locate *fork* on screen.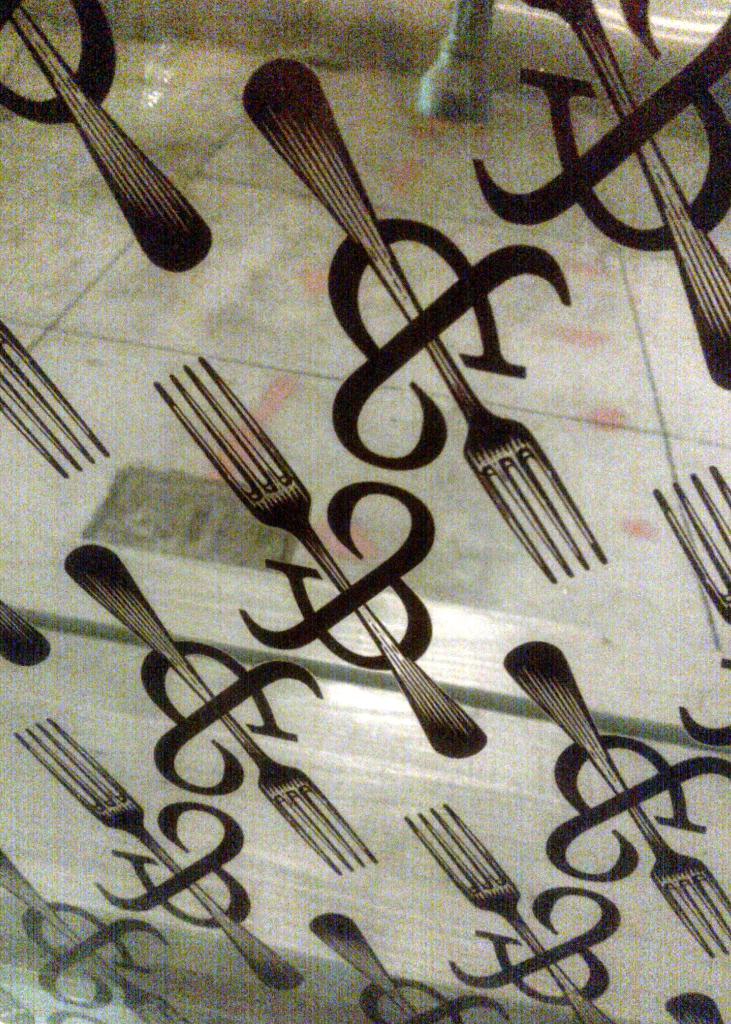
On screen at pyautogui.locateOnScreen(663, 991, 724, 1023).
